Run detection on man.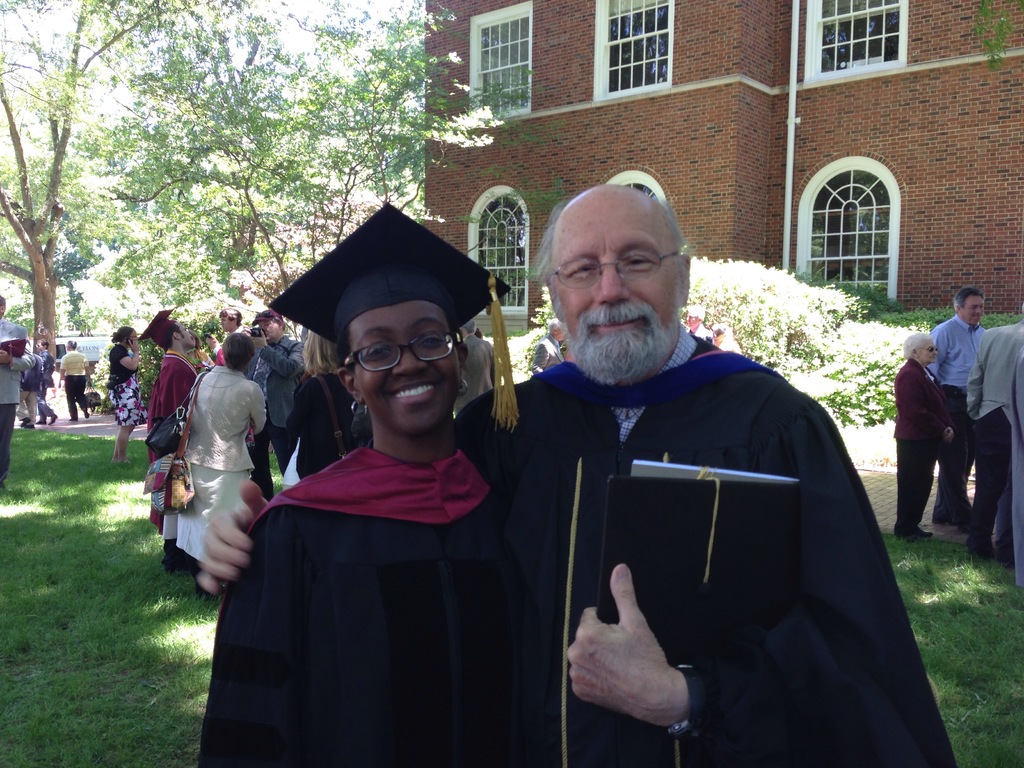
Result: rect(244, 308, 307, 502).
